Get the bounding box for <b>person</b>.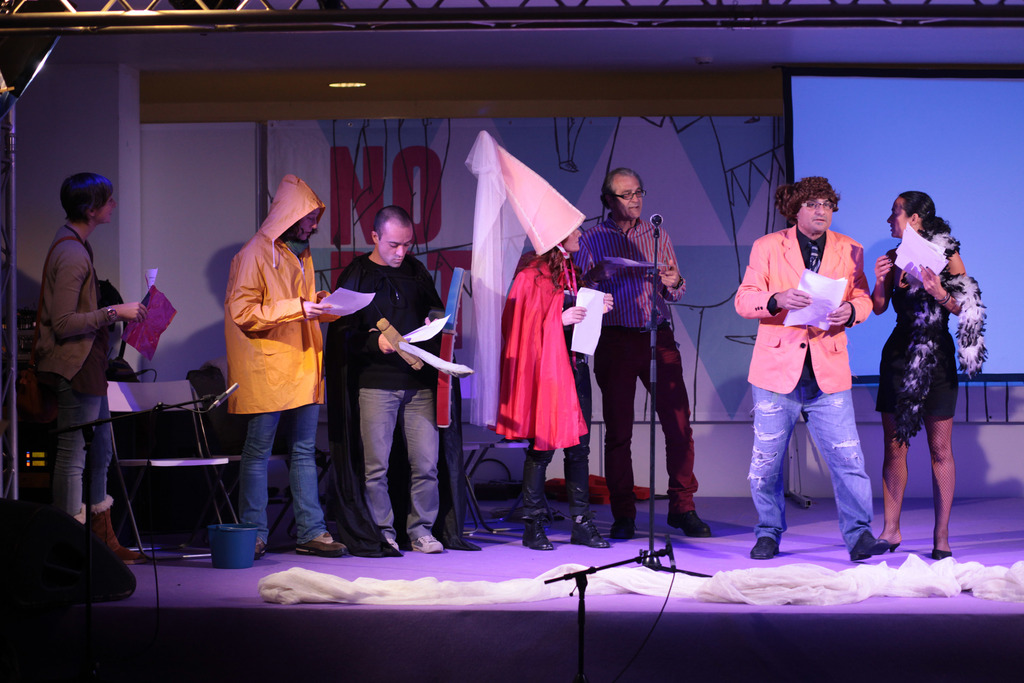
x1=869, y1=183, x2=989, y2=564.
